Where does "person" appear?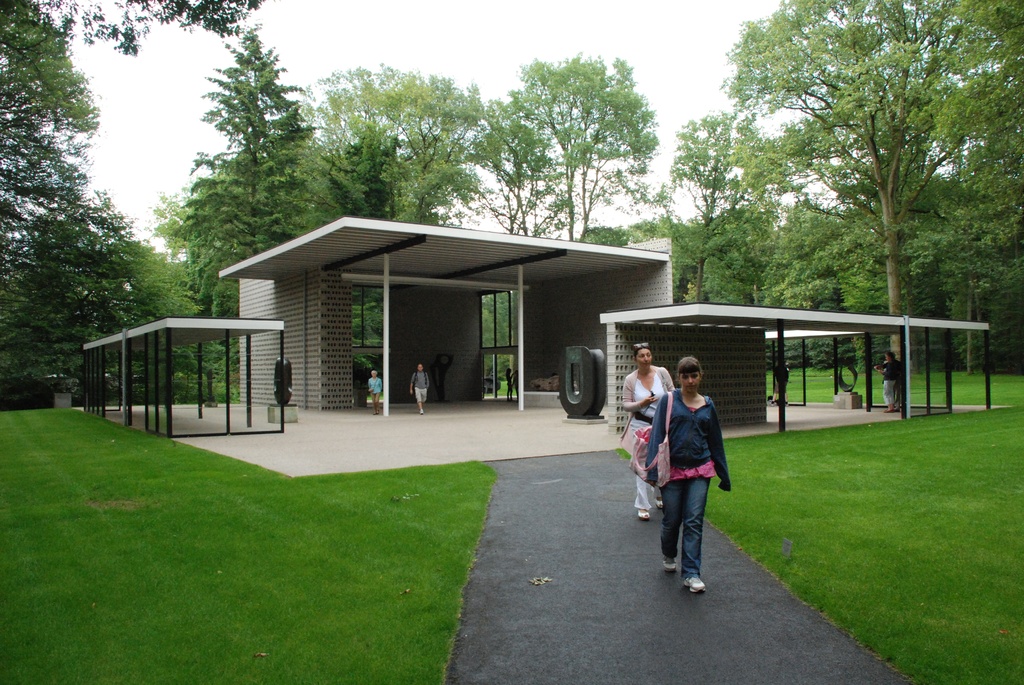
Appears at detection(875, 346, 911, 415).
